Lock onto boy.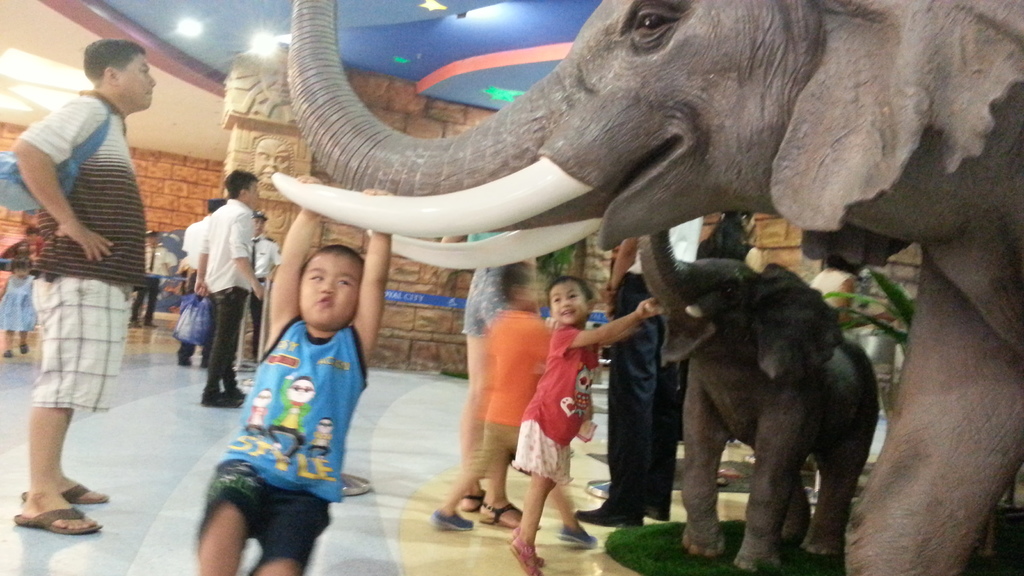
Locked: l=186, t=215, r=375, b=563.
